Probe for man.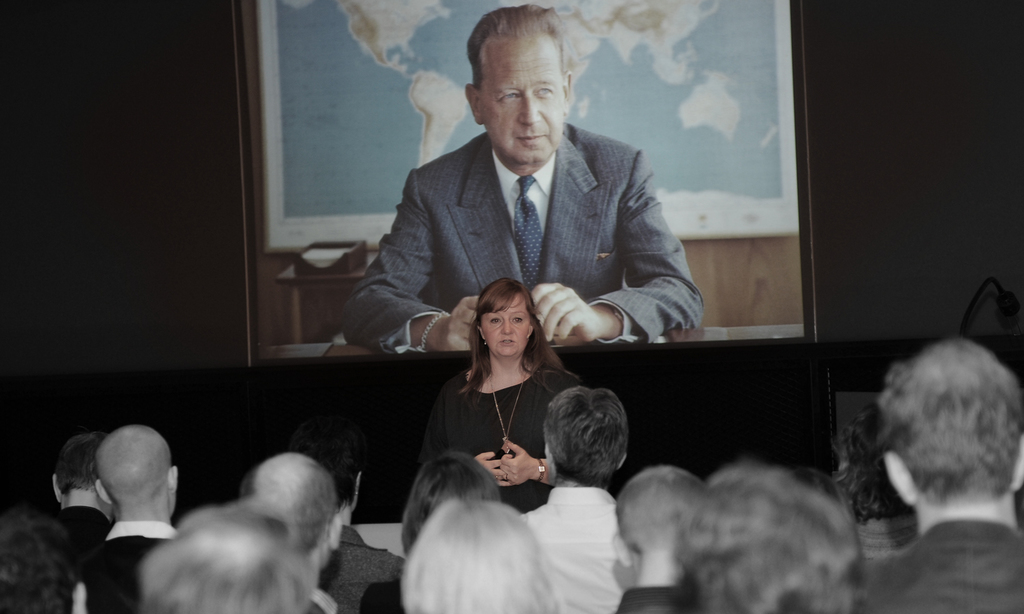
Probe result: <bbox>100, 422, 181, 580</bbox>.
